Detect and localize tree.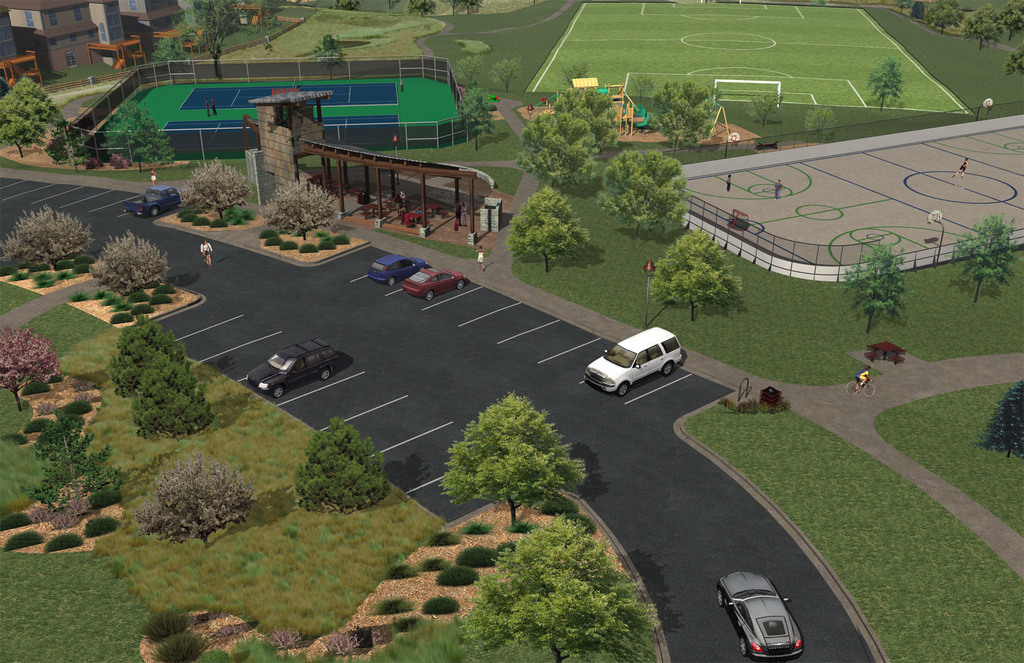
Localized at rect(150, 33, 193, 82).
